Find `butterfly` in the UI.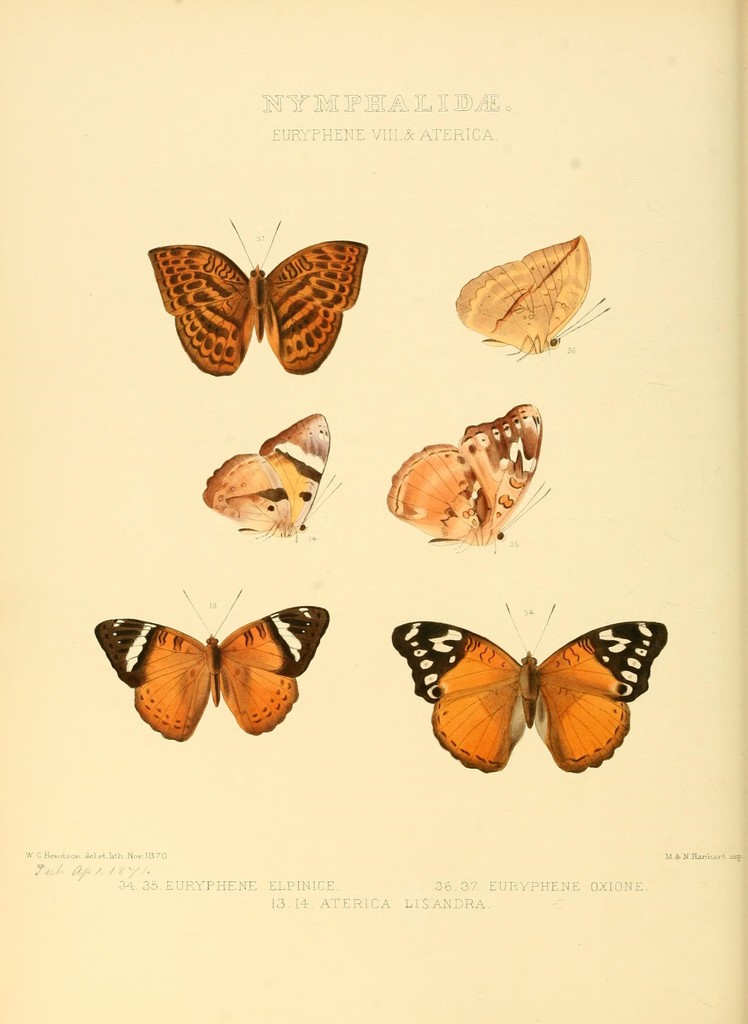
UI element at <bbox>389, 603, 668, 774</bbox>.
